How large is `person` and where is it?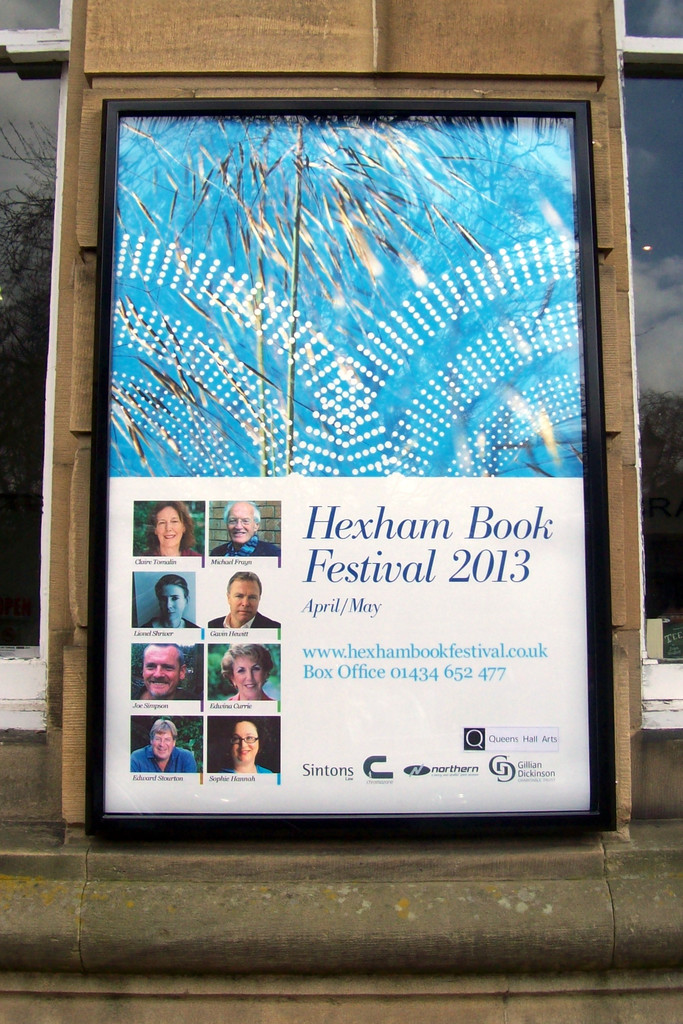
Bounding box: bbox=(215, 643, 274, 705).
